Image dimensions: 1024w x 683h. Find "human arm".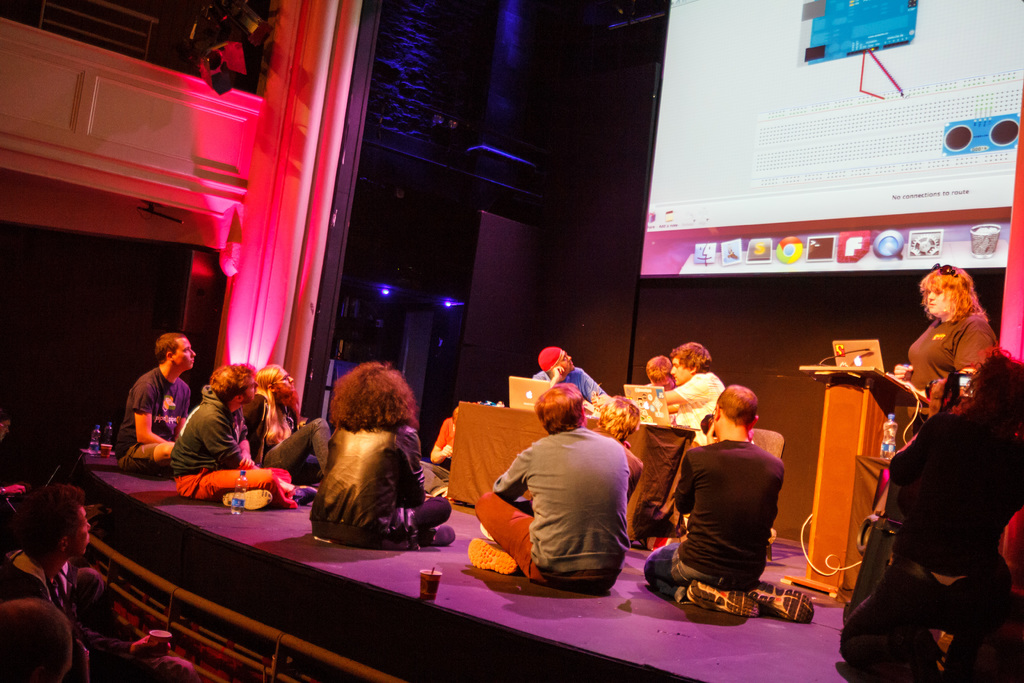
BBox(542, 365, 567, 397).
